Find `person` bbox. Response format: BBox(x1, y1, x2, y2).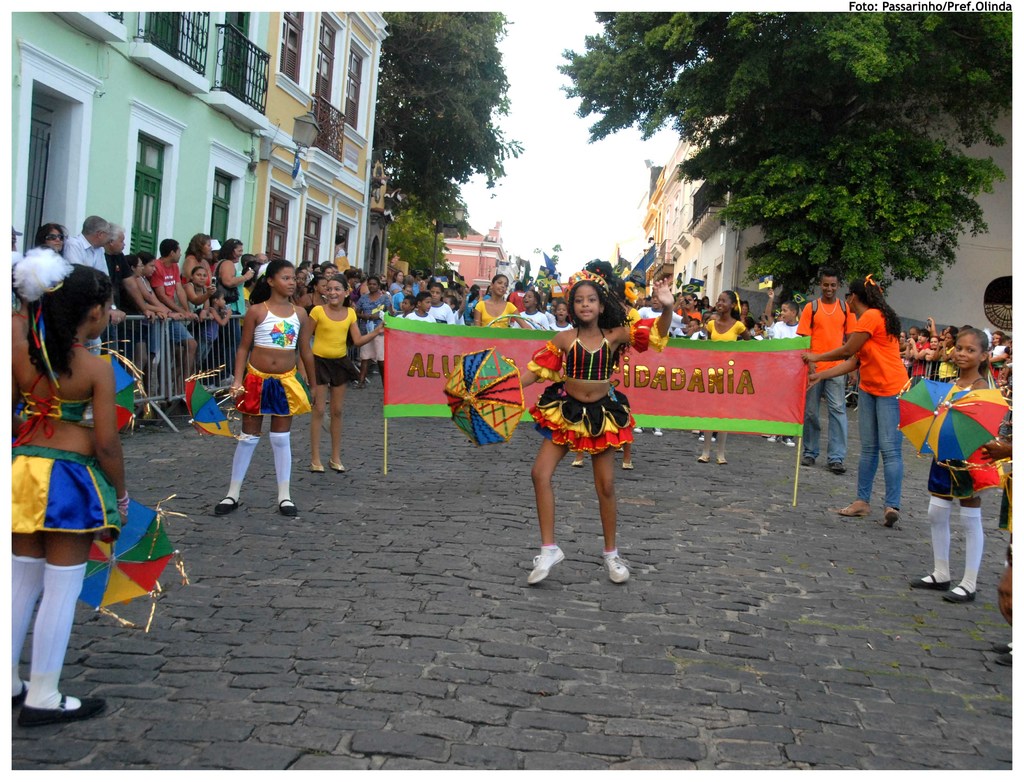
BBox(38, 223, 66, 252).
